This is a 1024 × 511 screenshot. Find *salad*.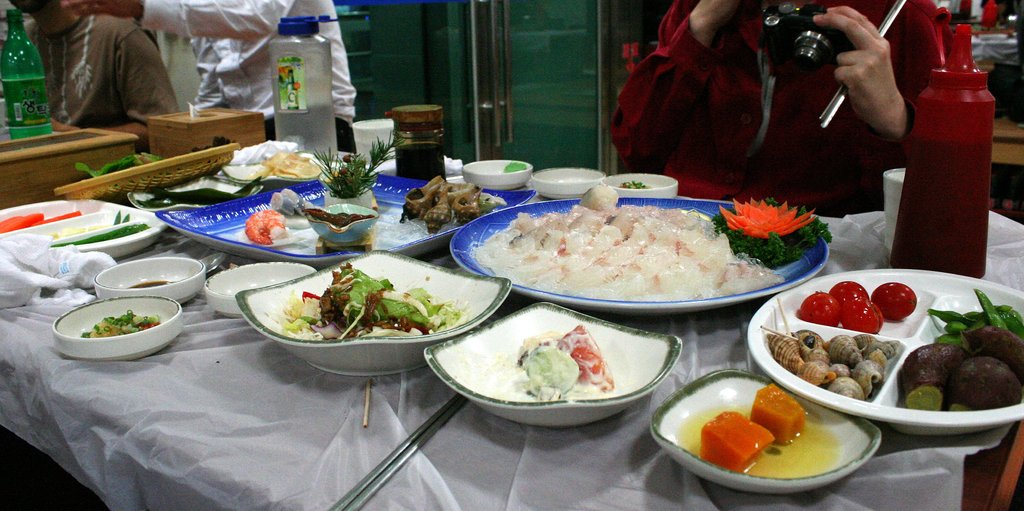
Bounding box: select_region(500, 310, 659, 403).
